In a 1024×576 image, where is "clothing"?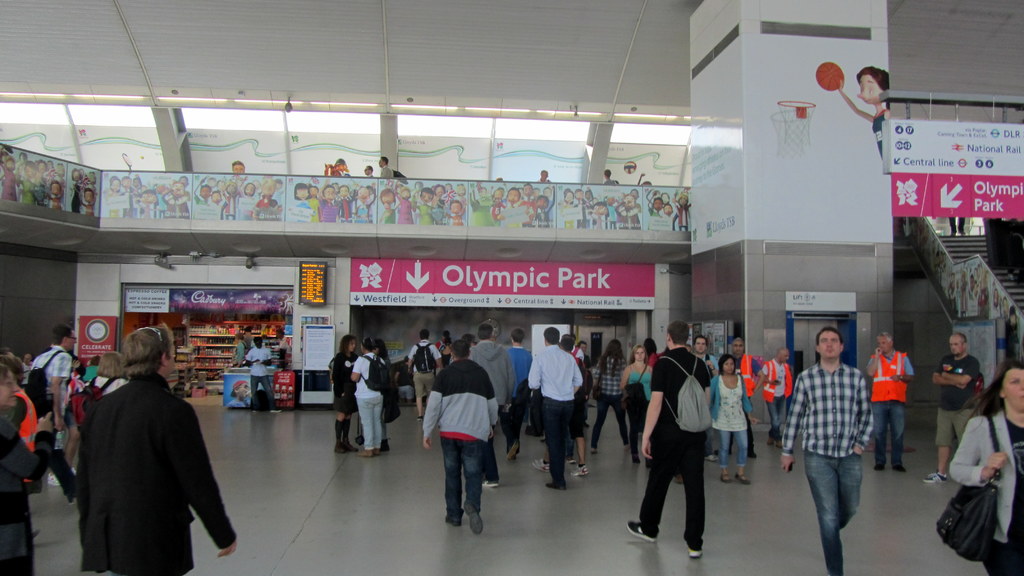
box=[866, 351, 908, 470].
